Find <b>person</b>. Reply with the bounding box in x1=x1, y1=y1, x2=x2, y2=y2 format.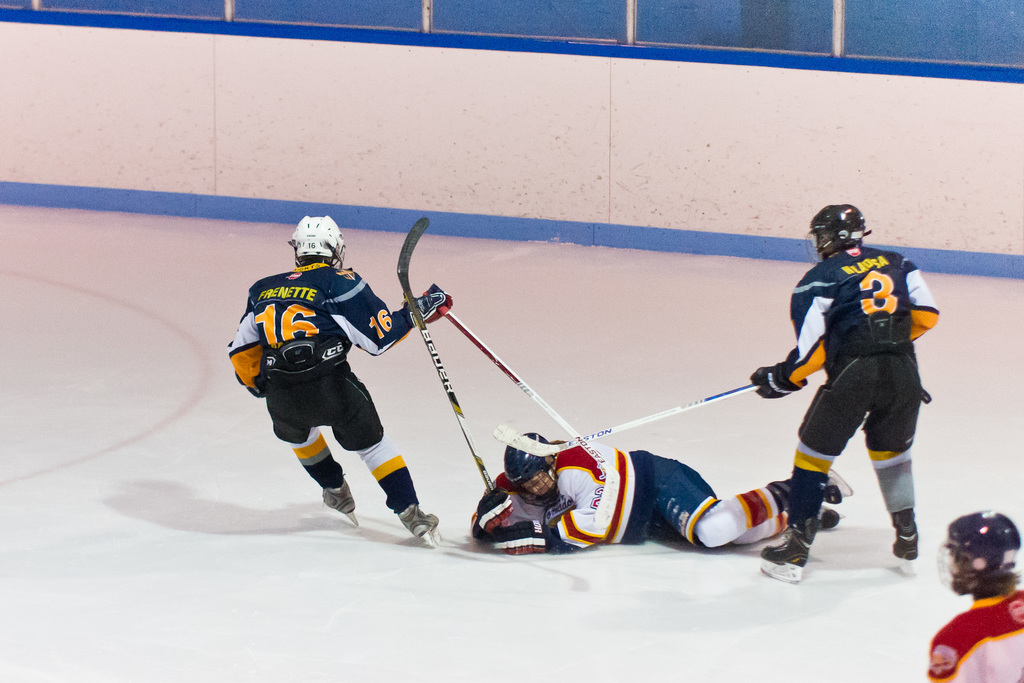
x1=469, y1=432, x2=856, y2=554.
